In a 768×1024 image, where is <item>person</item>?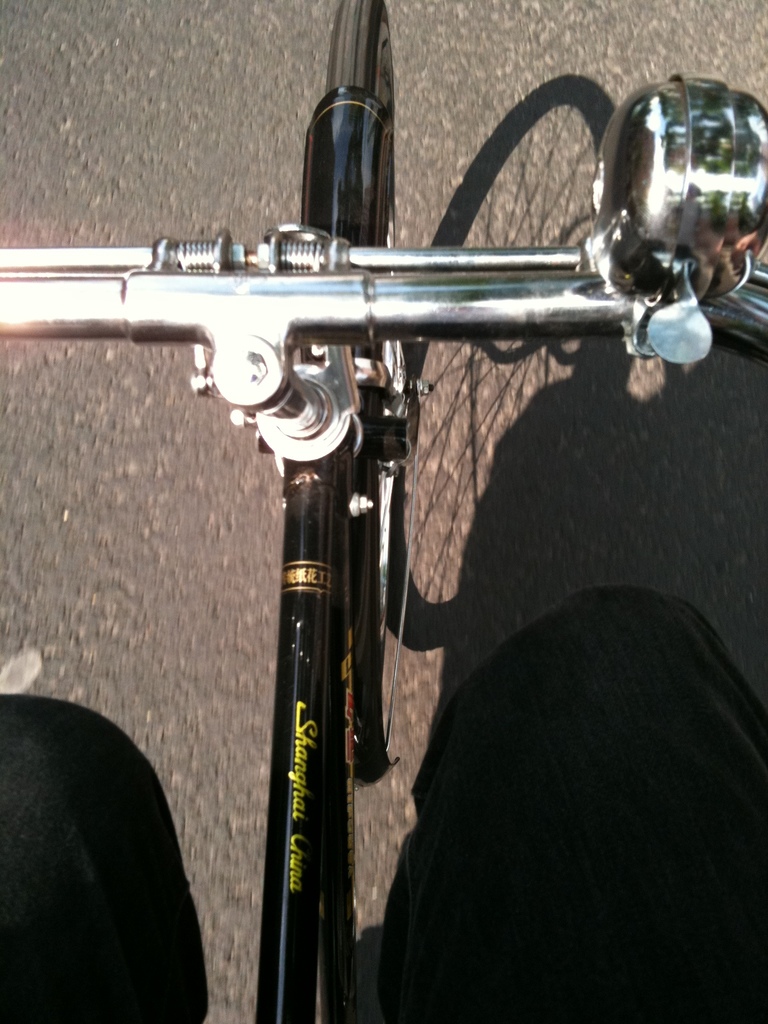
select_region(0, 580, 767, 1022).
